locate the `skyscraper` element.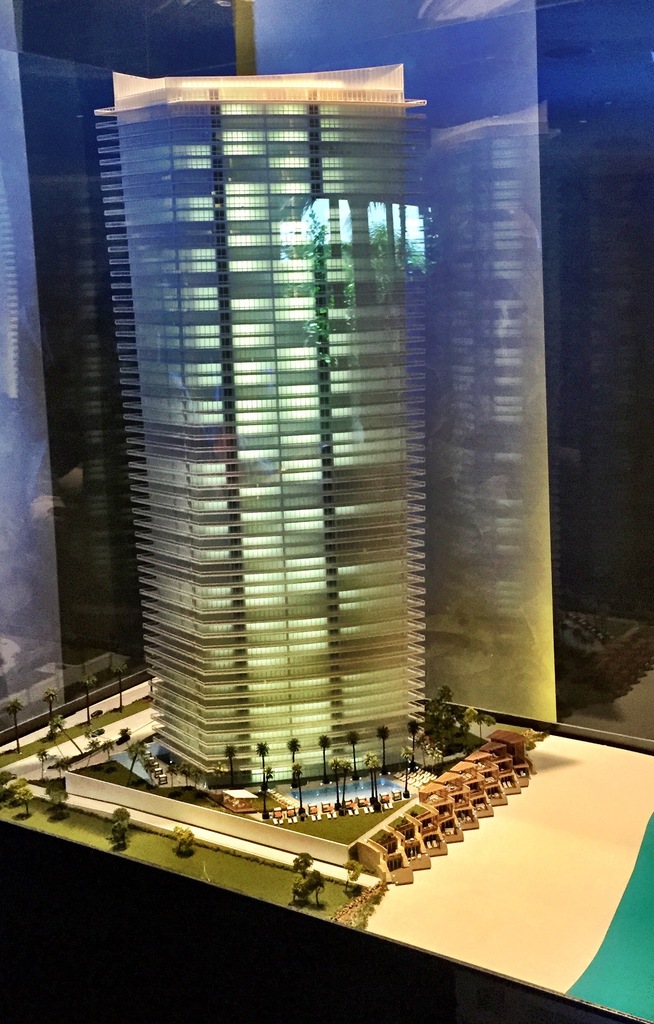
Element bbox: detection(85, 47, 449, 835).
